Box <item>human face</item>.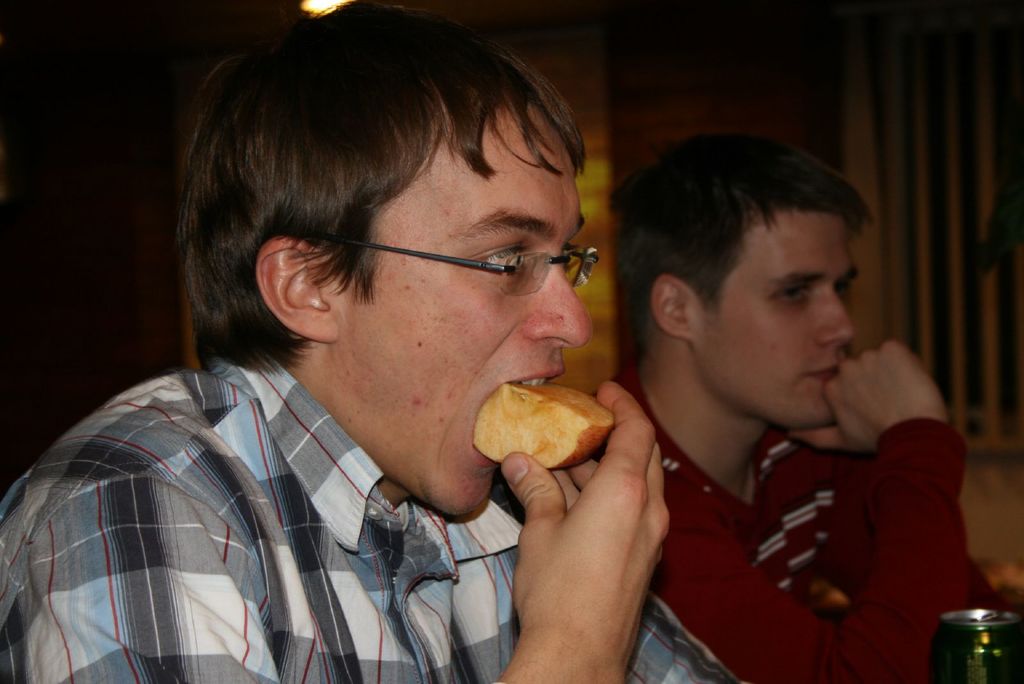
x1=327, y1=115, x2=592, y2=513.
